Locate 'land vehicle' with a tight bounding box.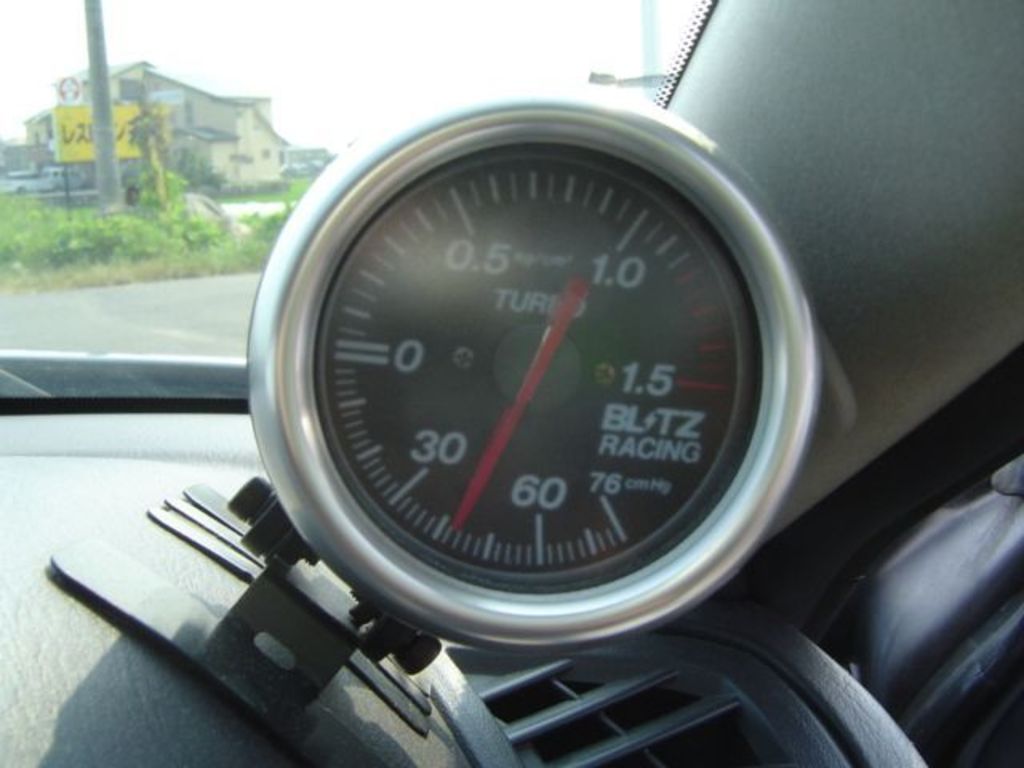
region(0, 0, 1022, 766).
